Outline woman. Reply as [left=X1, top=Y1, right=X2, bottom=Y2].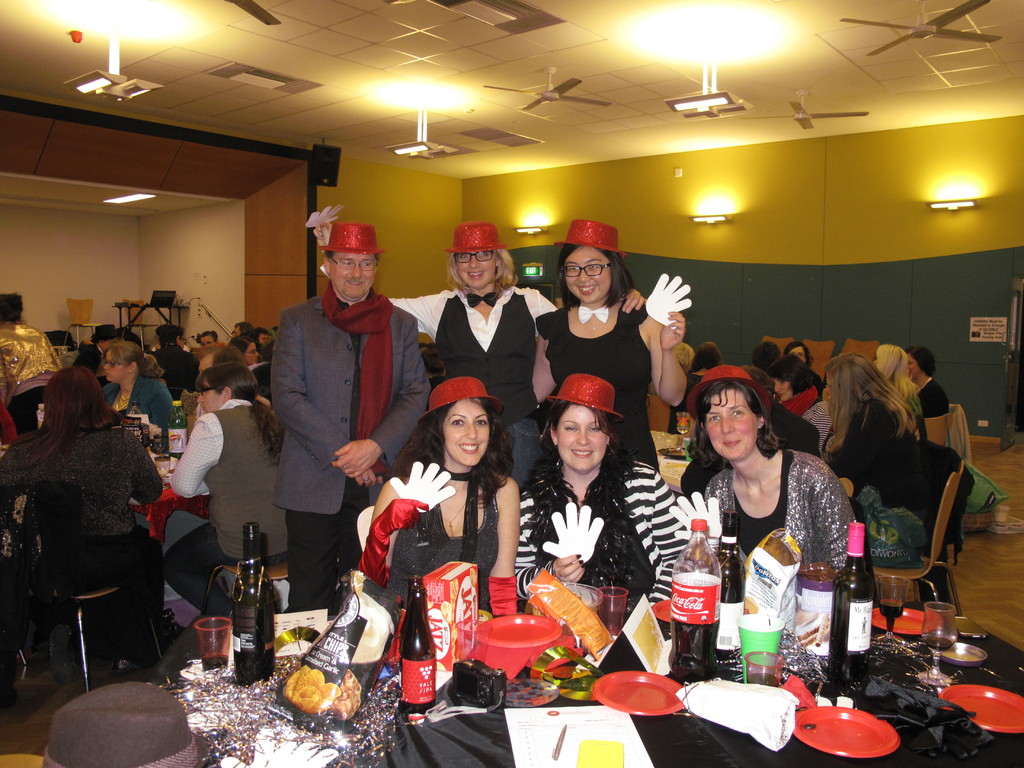
[left=312, top=220, right=647, bottom=487].
